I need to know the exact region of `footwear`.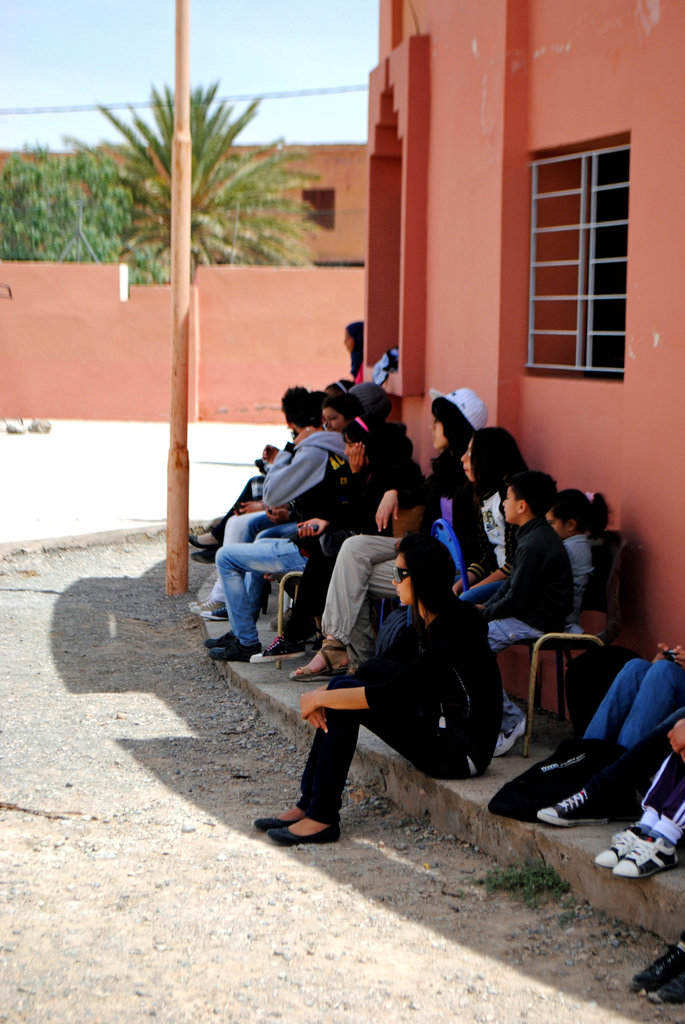
Region: crop(200, 604, 228, 621).
